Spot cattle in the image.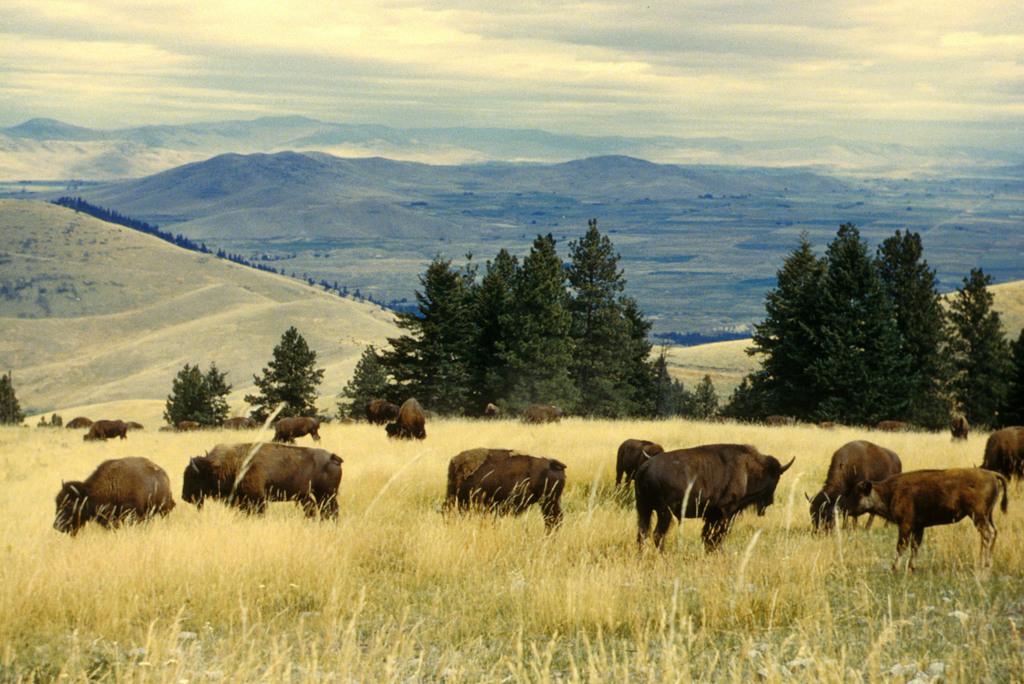
cattle found at box=[67, 414, 90, 430].
